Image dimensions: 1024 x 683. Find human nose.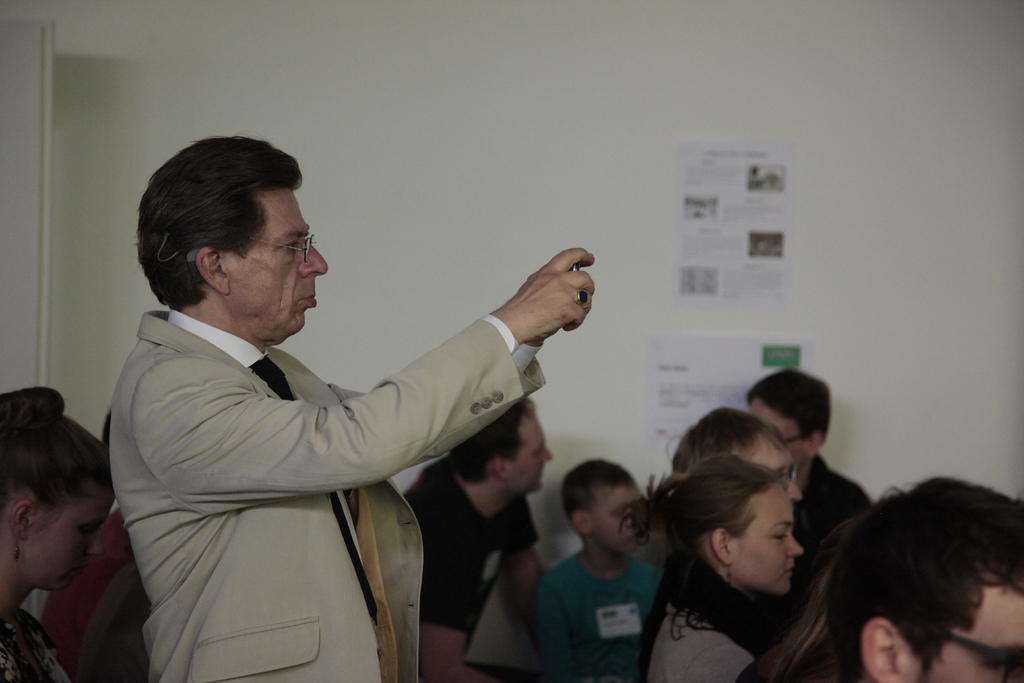
781/481/799/498.
